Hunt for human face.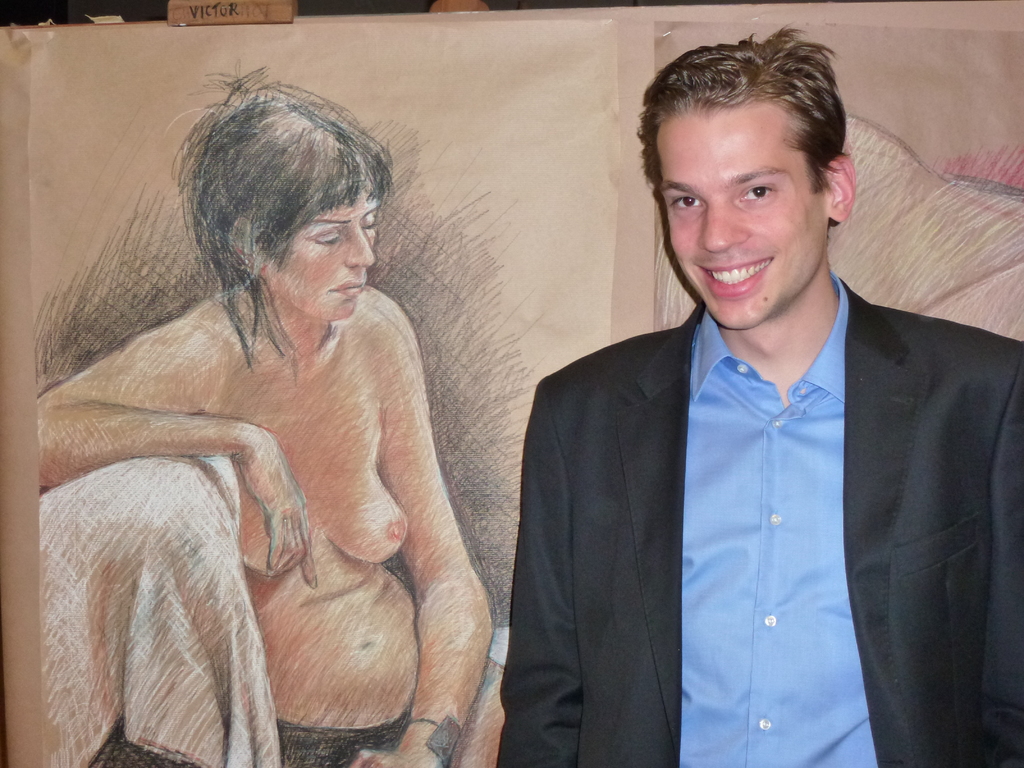
Hunted down at <bbox>659, 109, 822, 328</bbox>.
